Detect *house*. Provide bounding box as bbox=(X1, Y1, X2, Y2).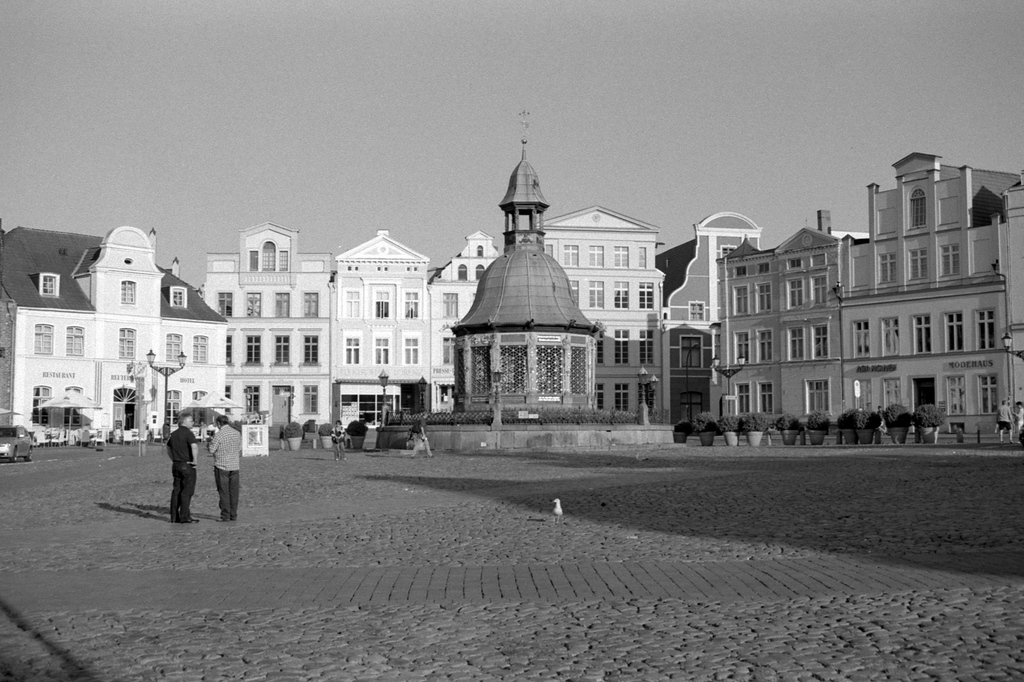
bbox=(712, 145, 1023, 454).
